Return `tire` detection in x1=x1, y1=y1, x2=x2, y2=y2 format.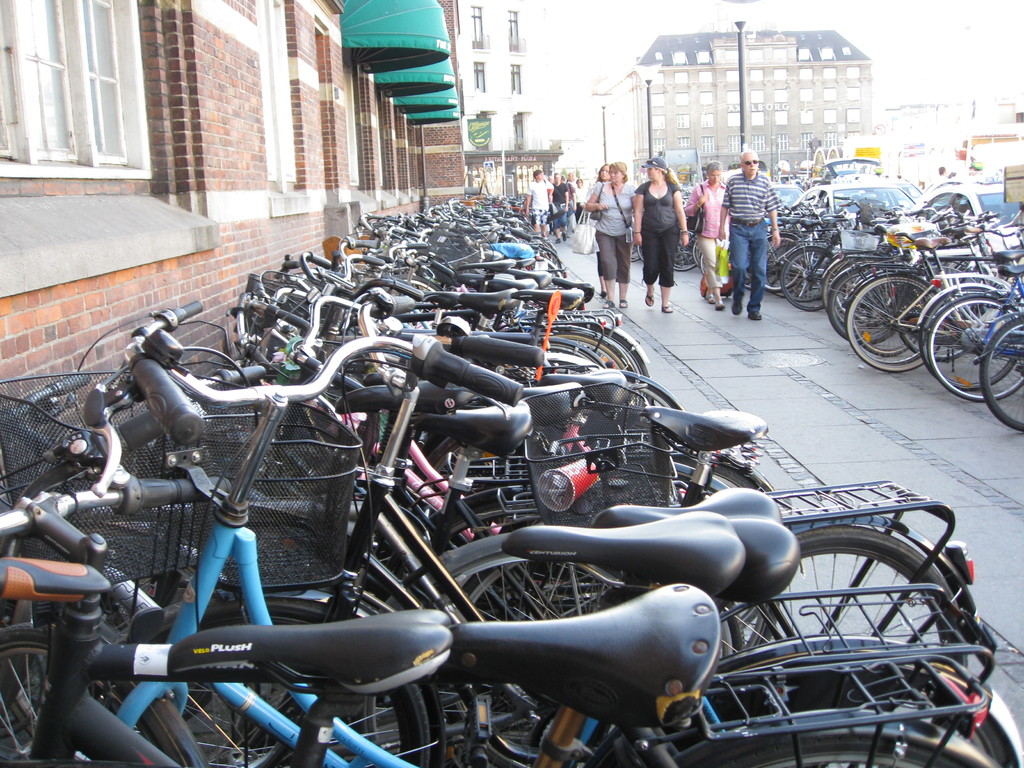
x1=825, y1=262, x2=881, y2=336.
